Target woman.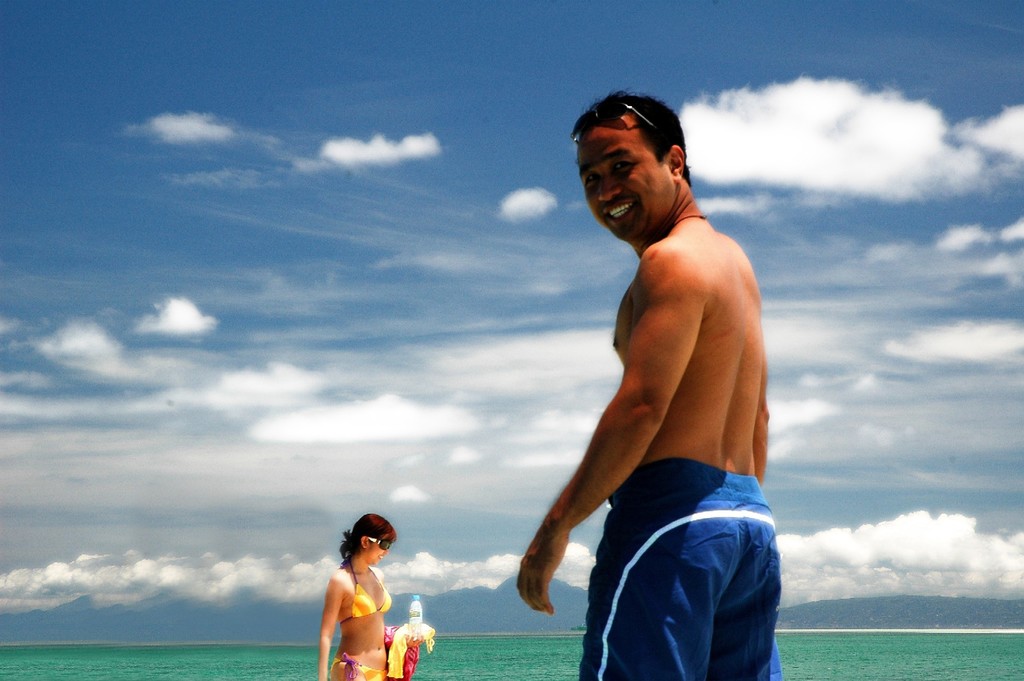
Target region: select_region(319, 506, 415, 680).
